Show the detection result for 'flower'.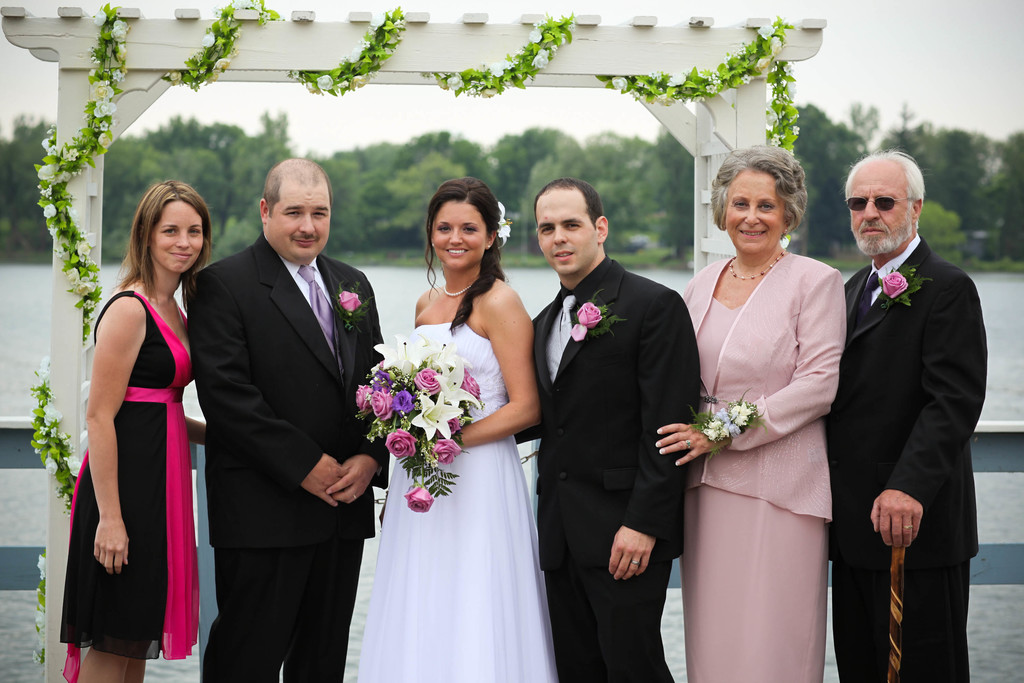
x1=45, y1=204, x2=57, y2=218.
